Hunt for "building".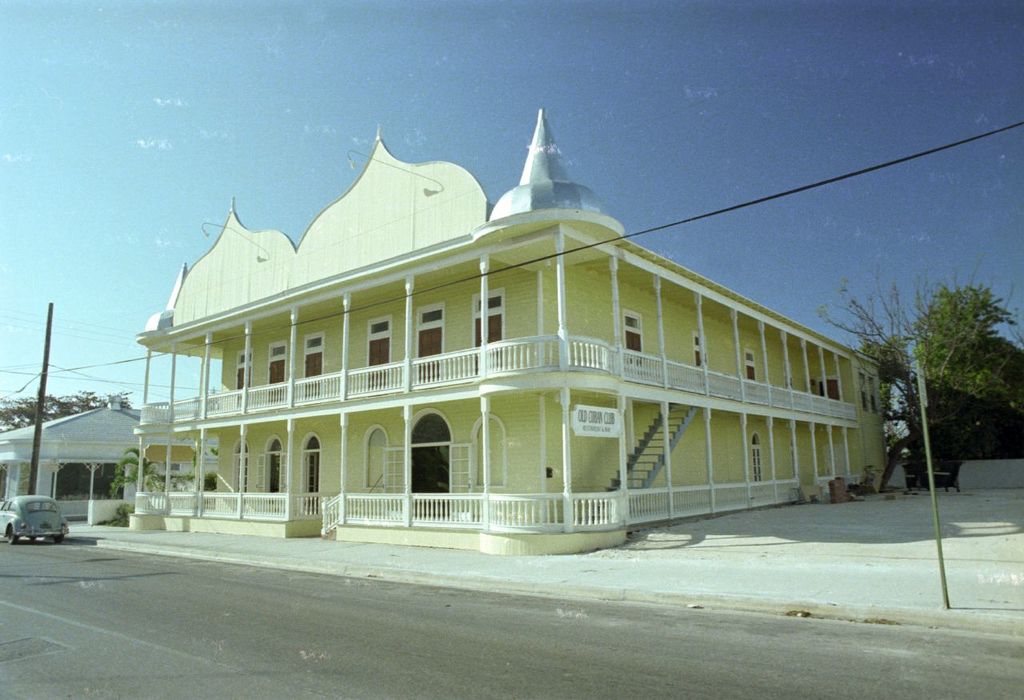
Hunted down at rect(106, 142, 870, 534).
